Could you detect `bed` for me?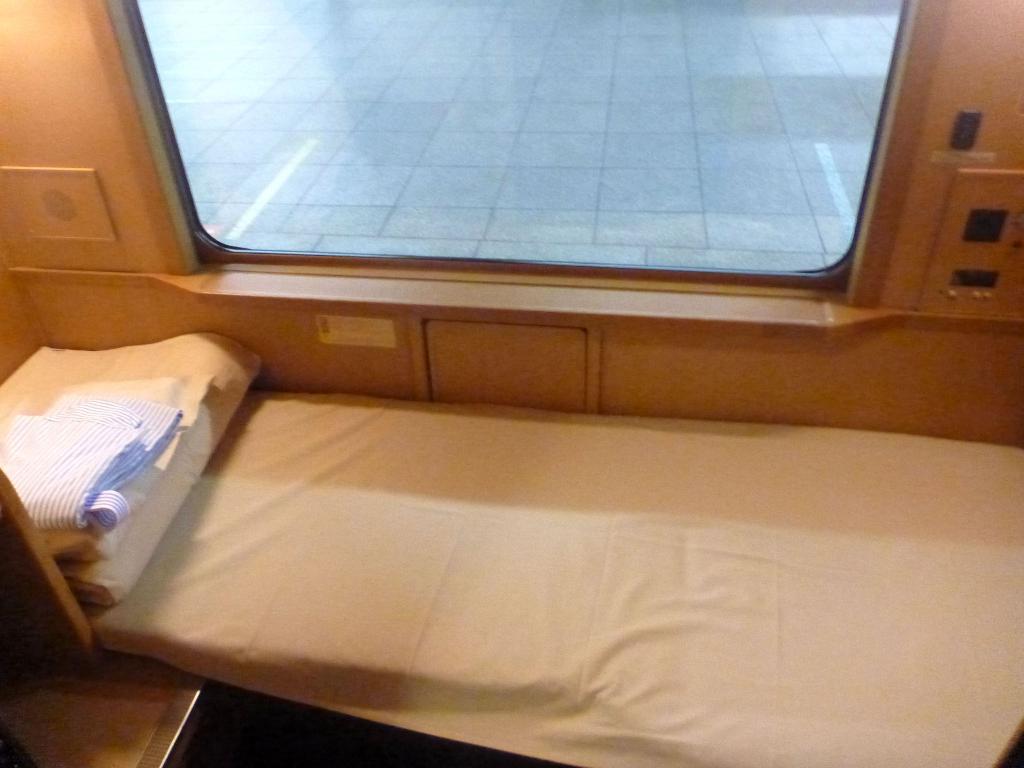
Detection result: <box>0,339,1023,767</box>.
